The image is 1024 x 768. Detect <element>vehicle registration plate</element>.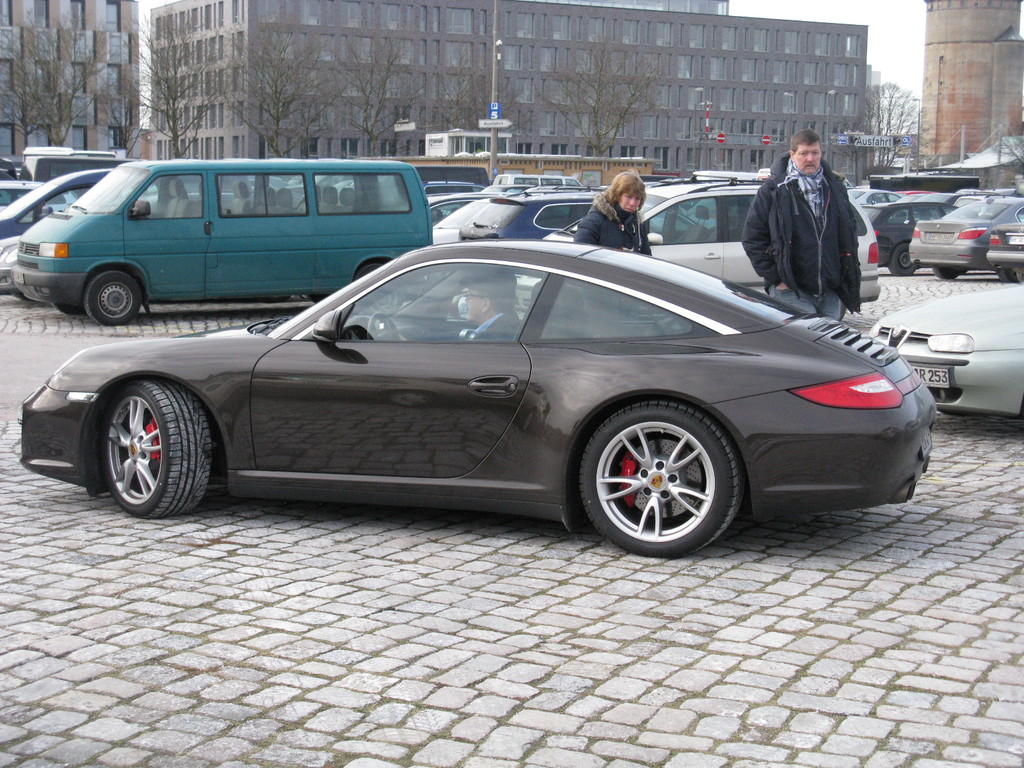
Detection: crop(12, 273, 25, 283).
